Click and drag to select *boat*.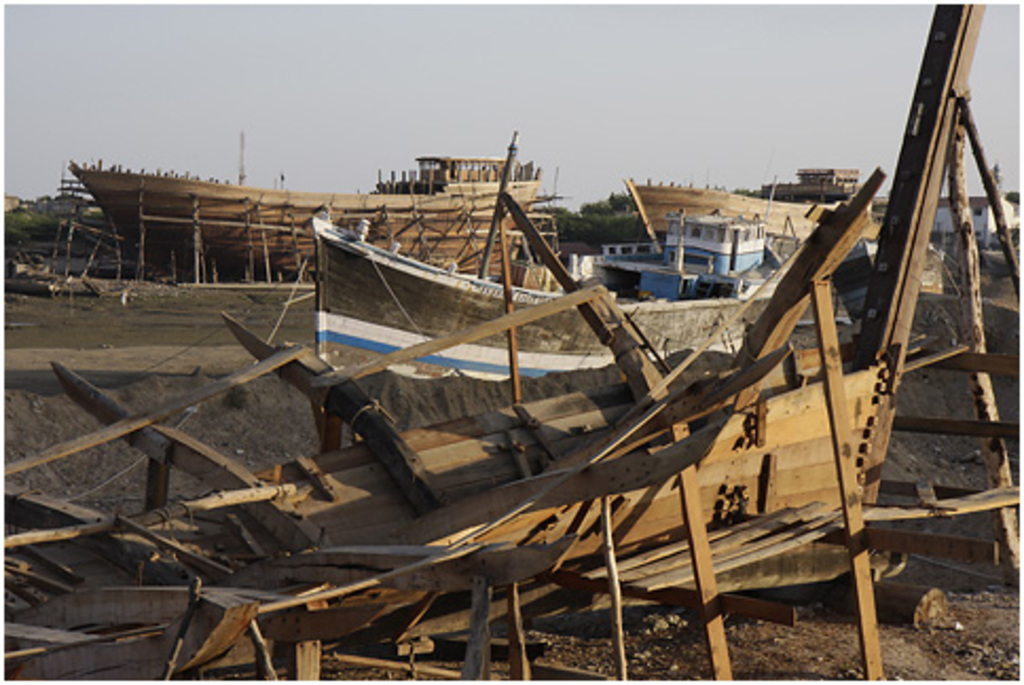
Selection: left=303, top=207, right=783, bottom=378.
